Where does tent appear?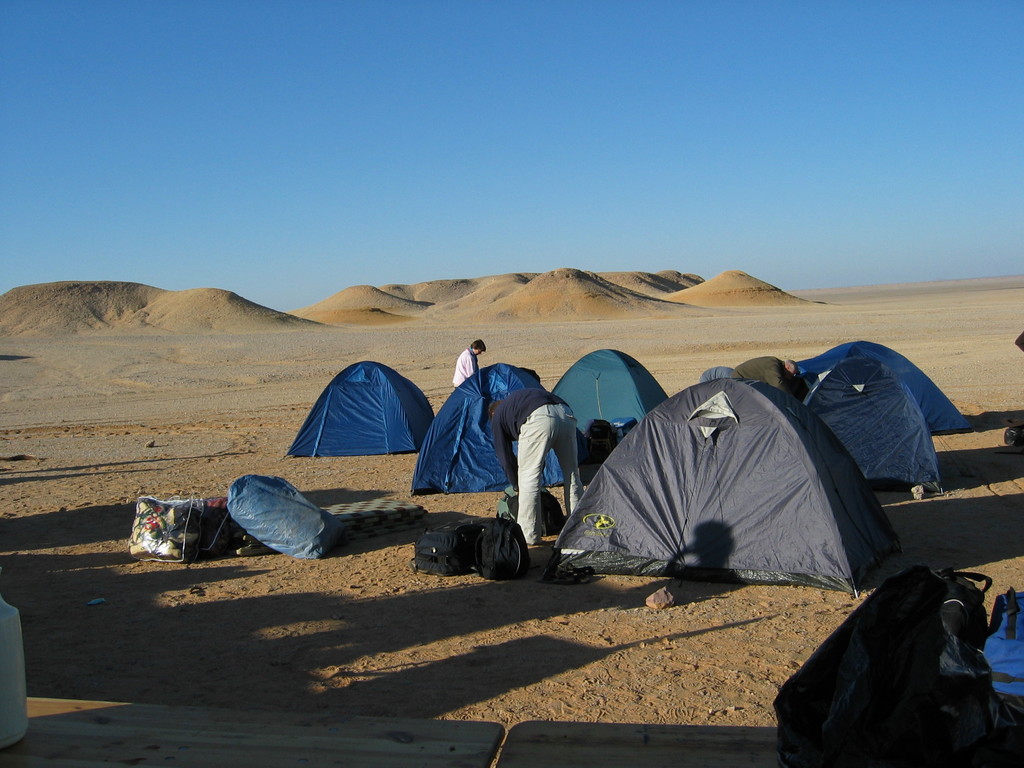
Appears at x1=544 y1=344 x2=674 y2=472.
